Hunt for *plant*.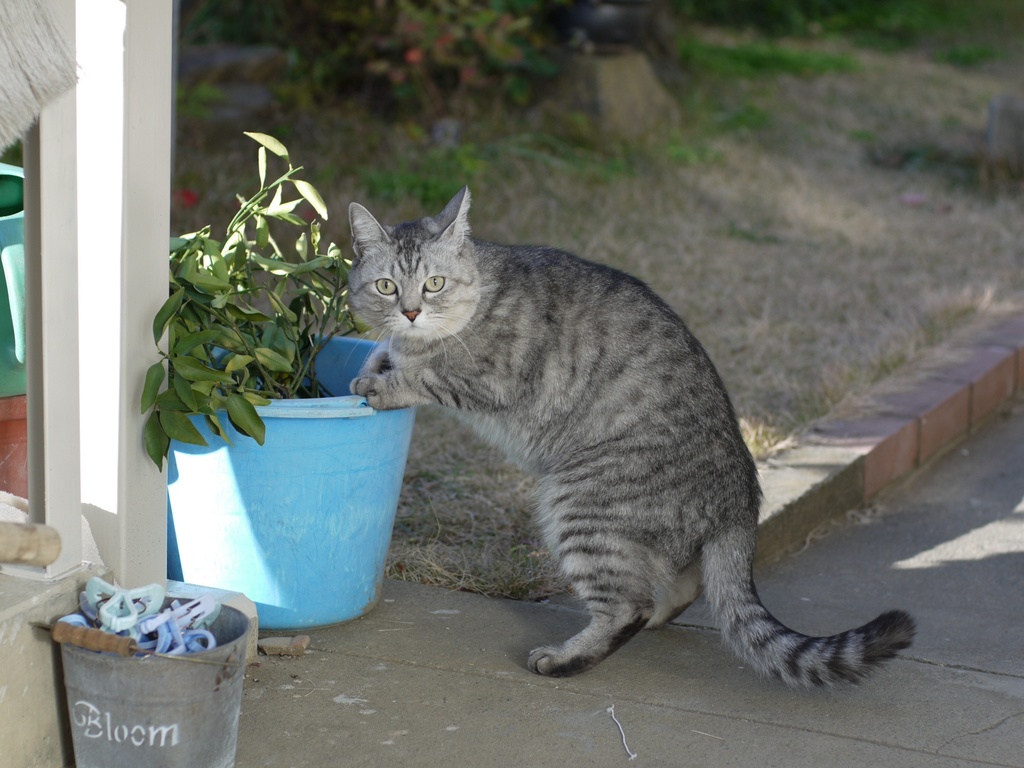
Hunted down at region(679, 24, 863, 81).
